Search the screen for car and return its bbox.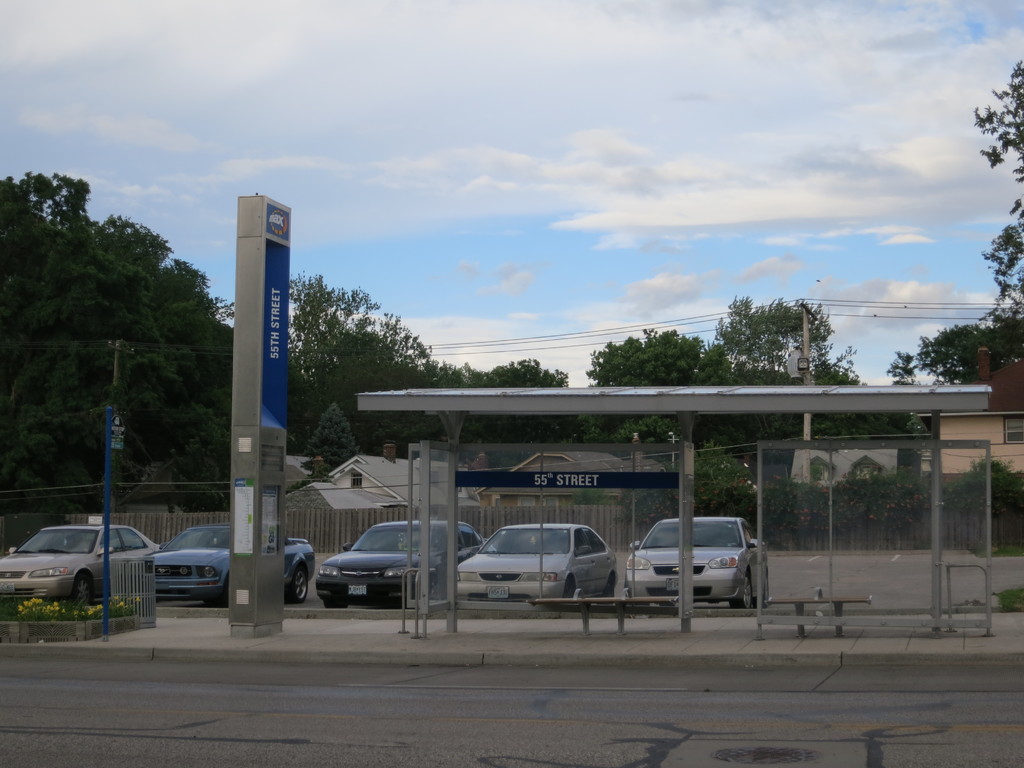
Found: 625 515 768 605.
